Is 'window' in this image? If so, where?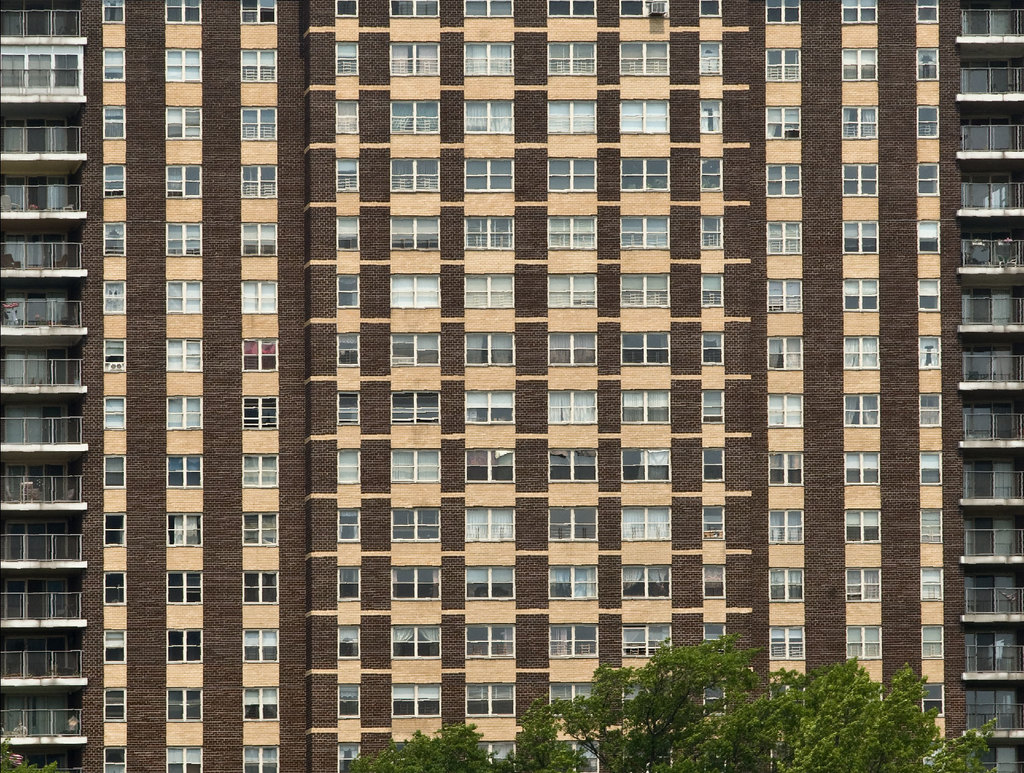
Yes, at BBox(166, 108, 202, 141).
